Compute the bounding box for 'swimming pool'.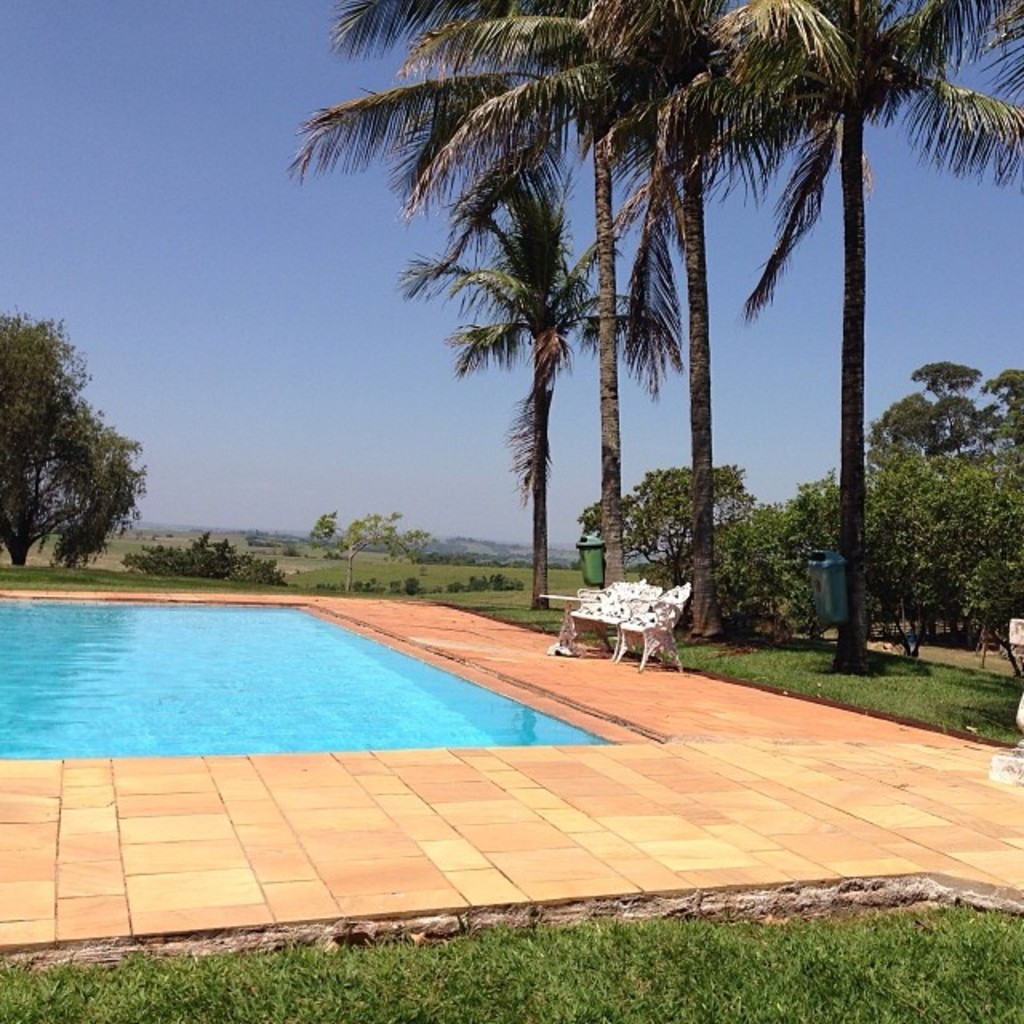
pyautogui.locateOnScreen(0, 587, 622, 760).
